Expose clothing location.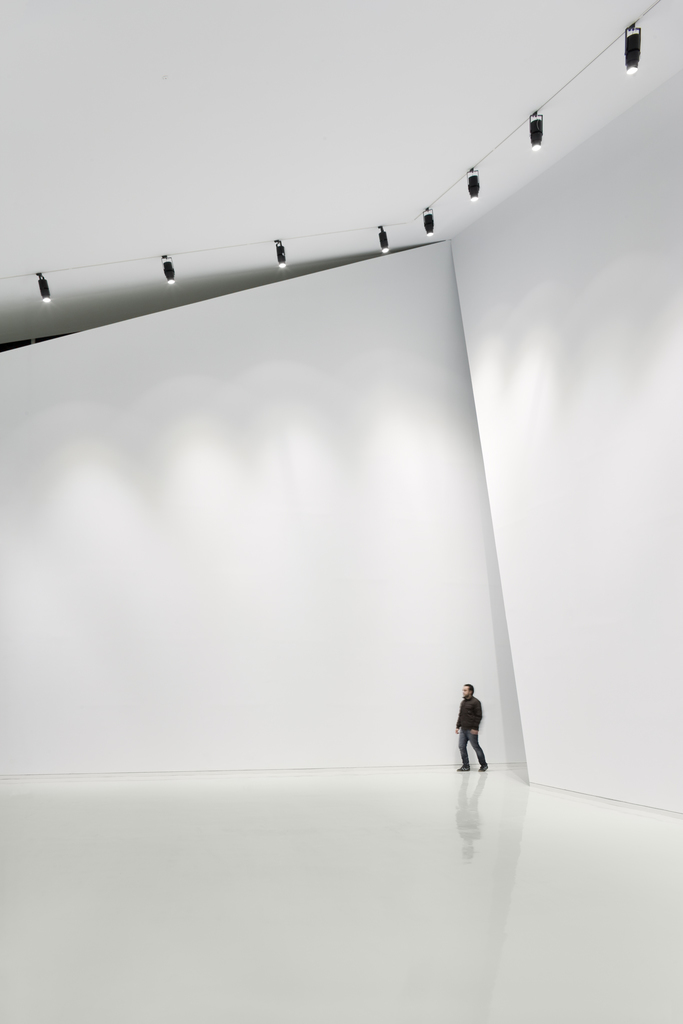
Exposed at x1=457 y1=696 x2=486 y2=765.
